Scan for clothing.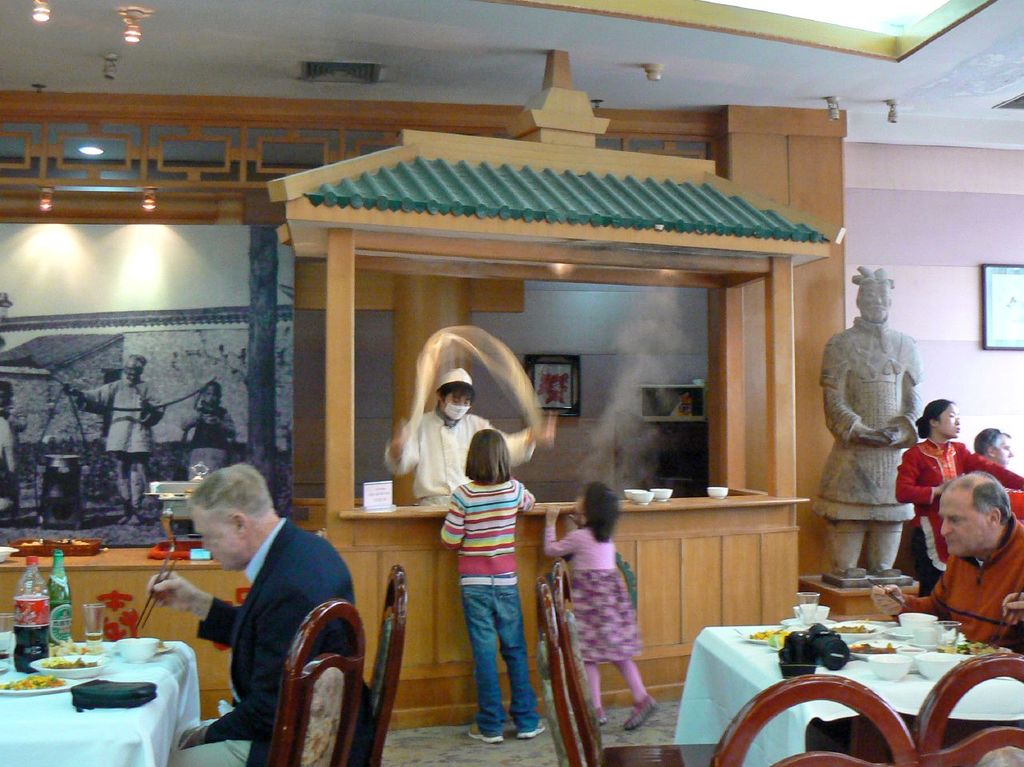
Scan result: left=164, top=481, right=366, bottom=764.
